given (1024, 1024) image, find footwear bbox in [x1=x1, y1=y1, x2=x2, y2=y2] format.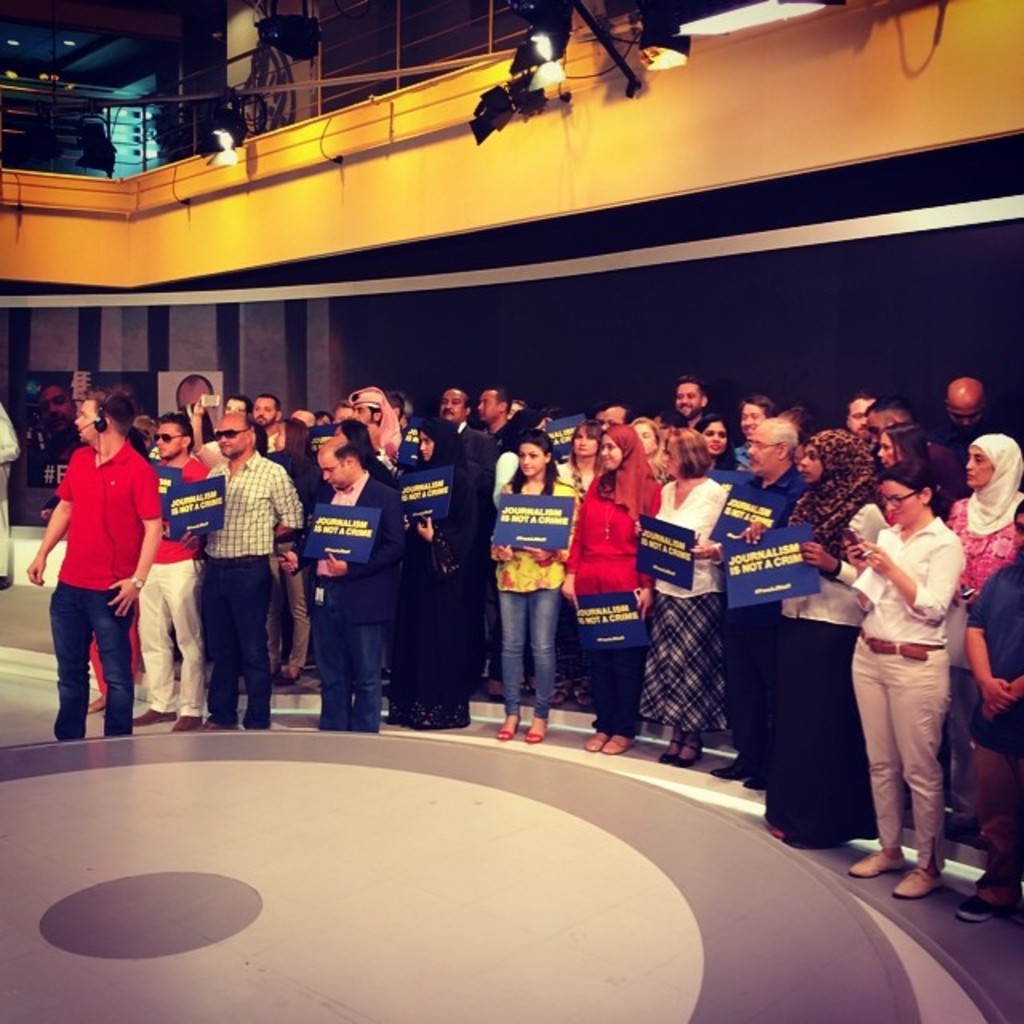
[x1=0, y1=574, x2=8, y2=589].
